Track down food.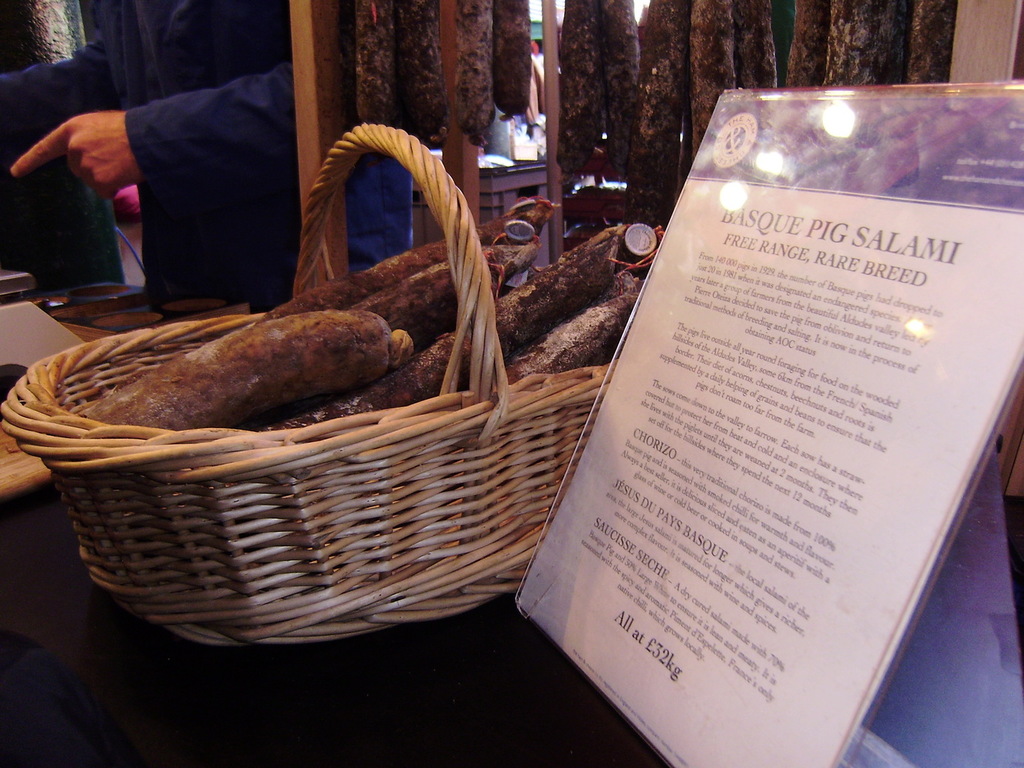
Tracked to locate(374, 222, 571, 353).
